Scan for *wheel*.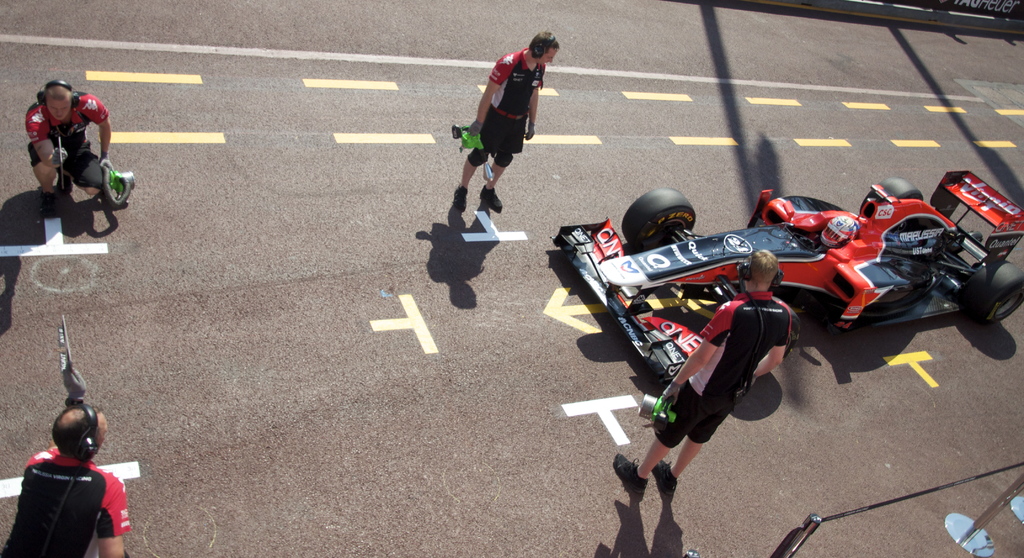
Scan result: [left=618, top=186, right=695, bottom=248].
